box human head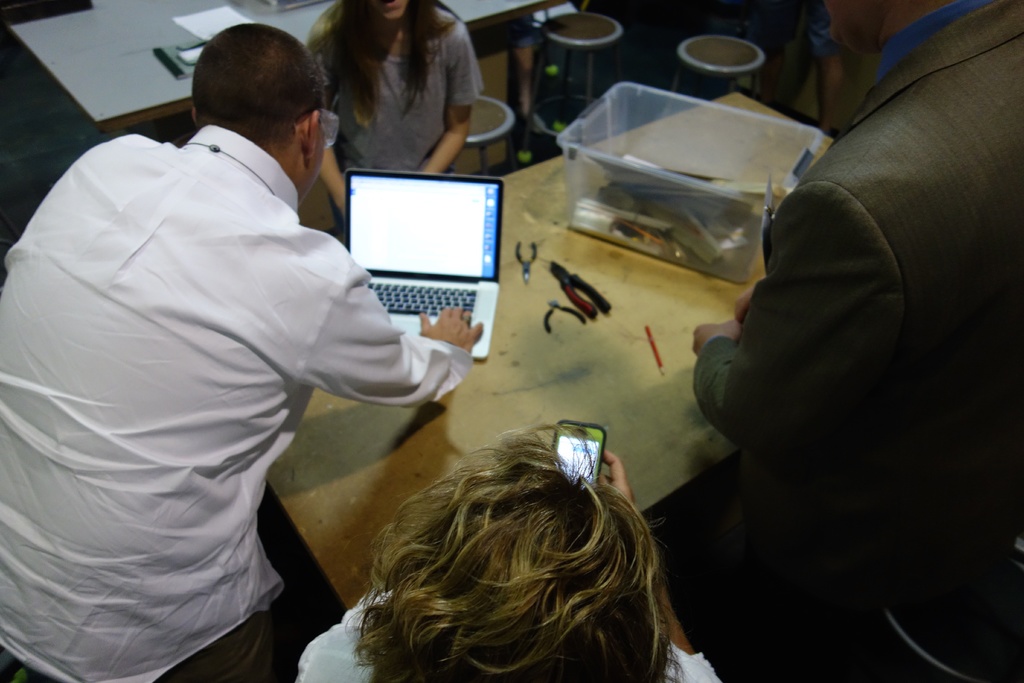
362,0,415,19
